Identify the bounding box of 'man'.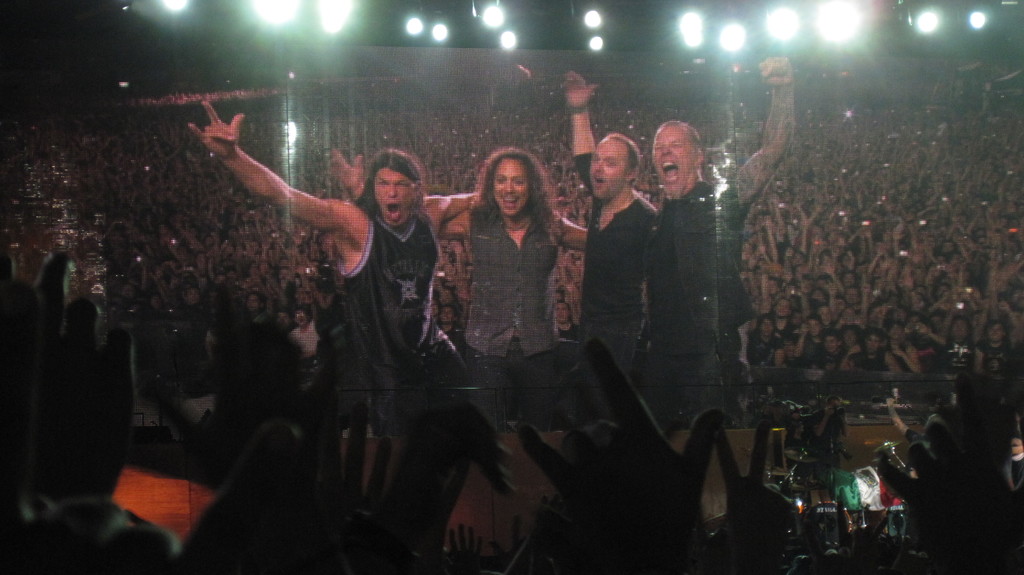
x1=646 y1=59 x2=793 y2=429.
